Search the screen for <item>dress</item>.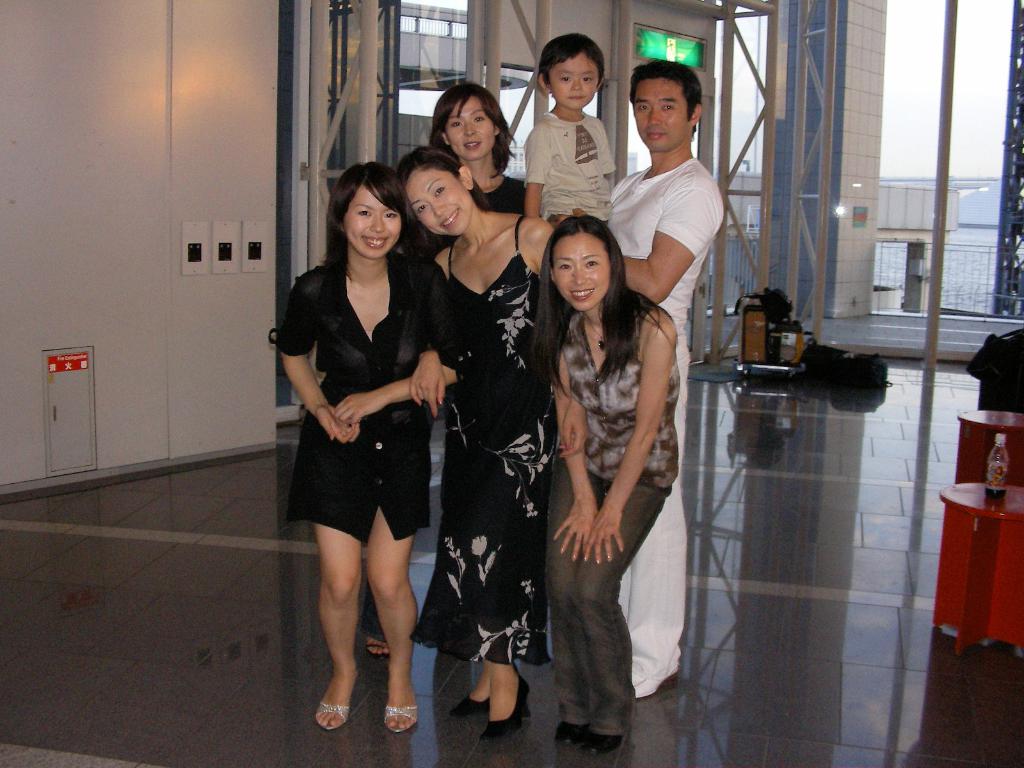
Found at <region>404, 214, 563, 667</region>.
